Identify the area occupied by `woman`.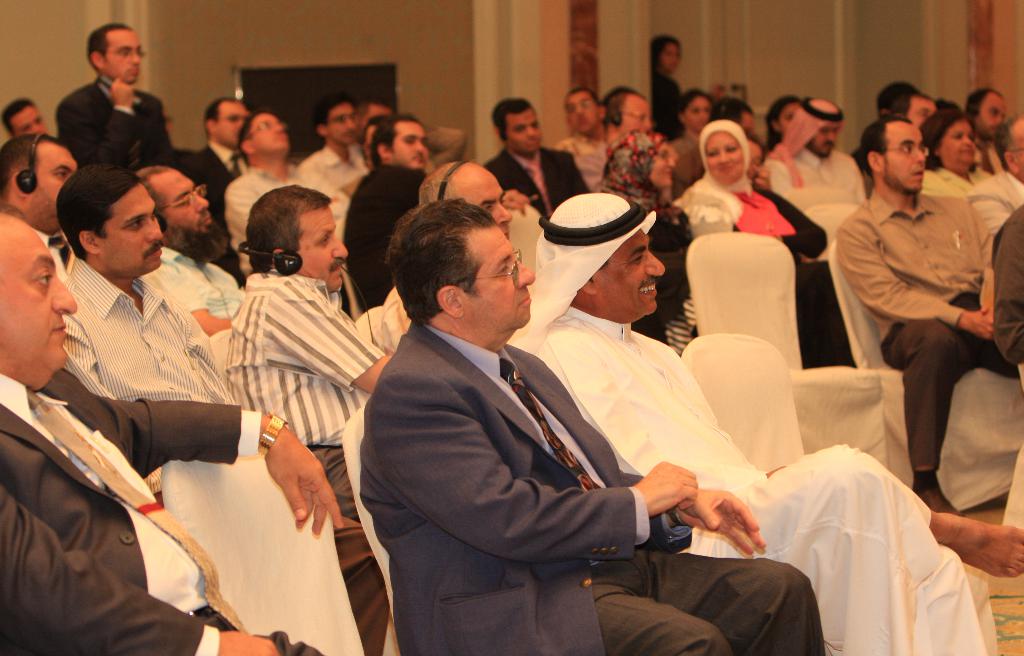
Area: box(666, 117, 860, 371).
